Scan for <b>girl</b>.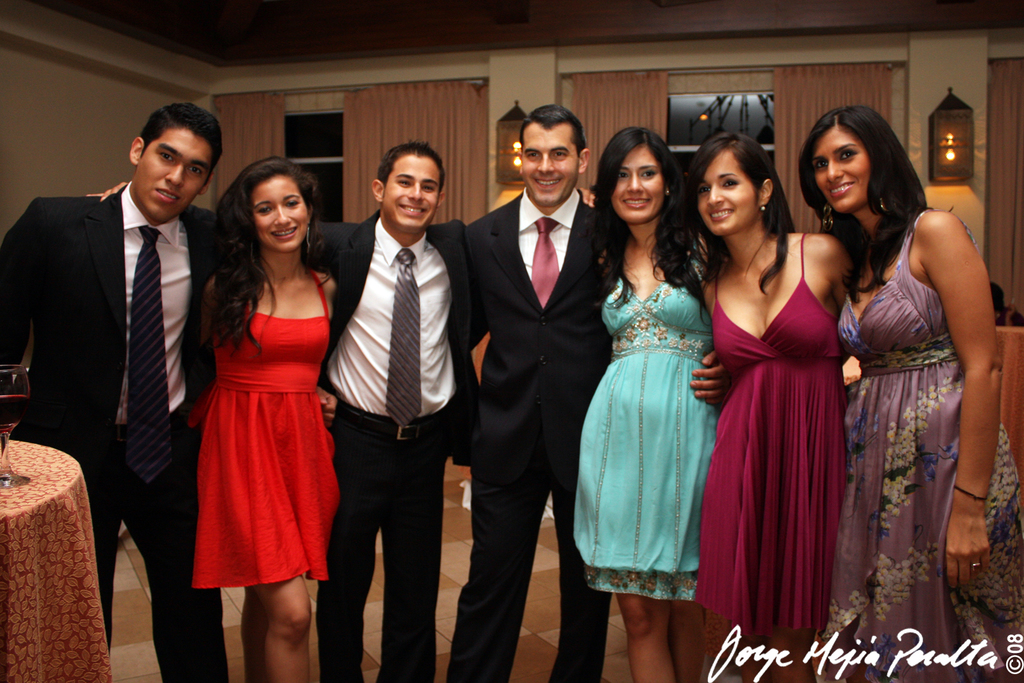
Scan result: [x1=700, y1=127, x2=855, y2=682].
